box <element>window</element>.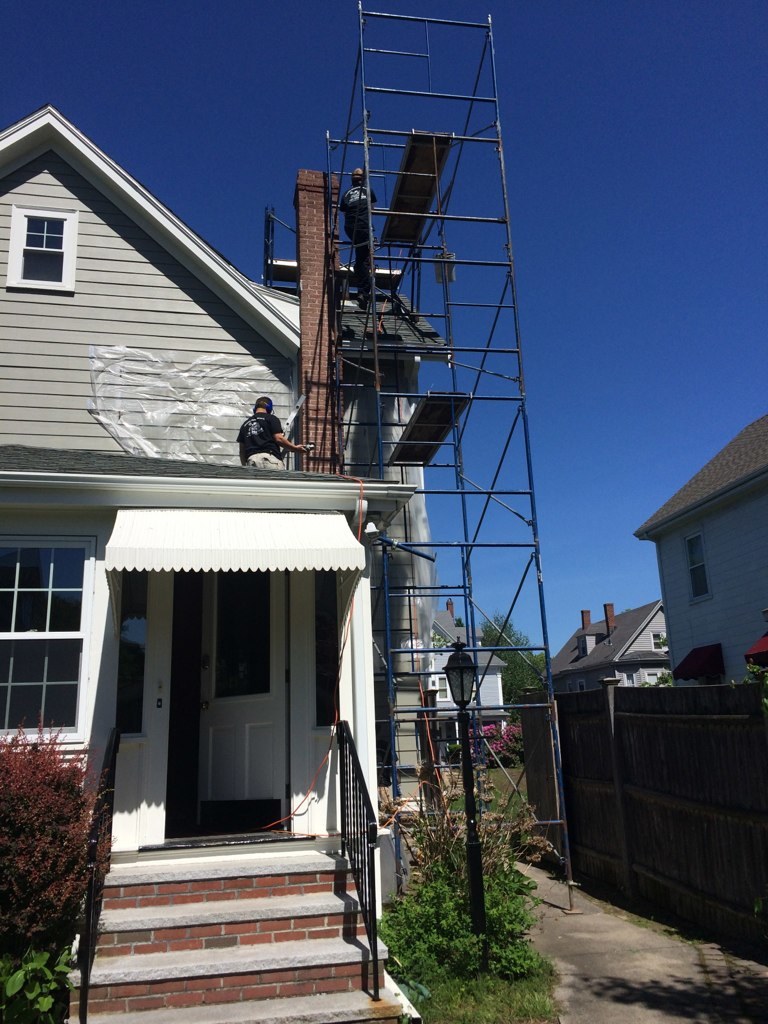
[left=433, top=675, right=449, bottom=703].
